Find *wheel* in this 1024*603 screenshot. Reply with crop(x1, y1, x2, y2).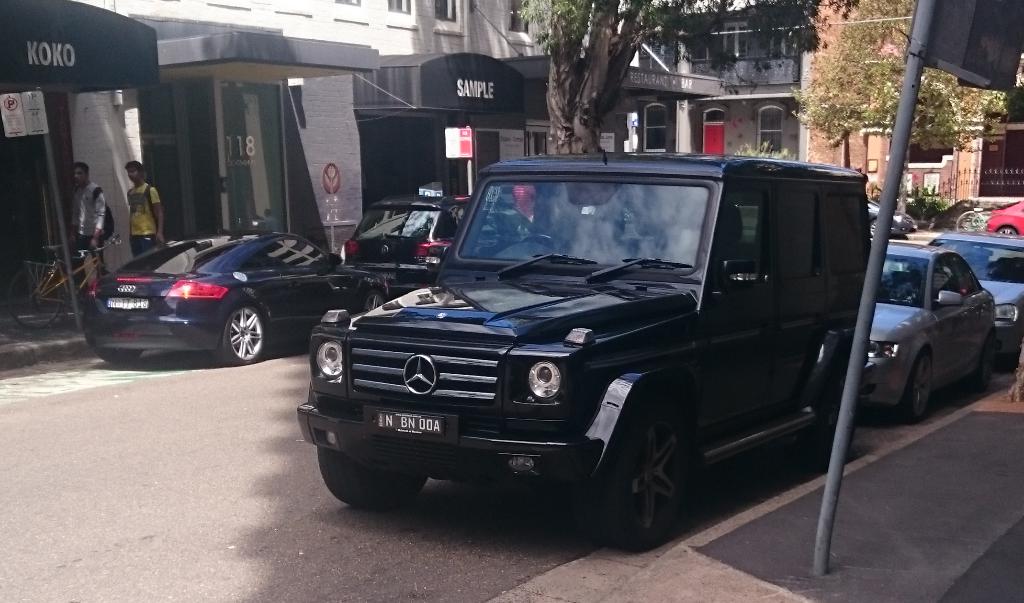
crop(212, 307, 264, 364).
